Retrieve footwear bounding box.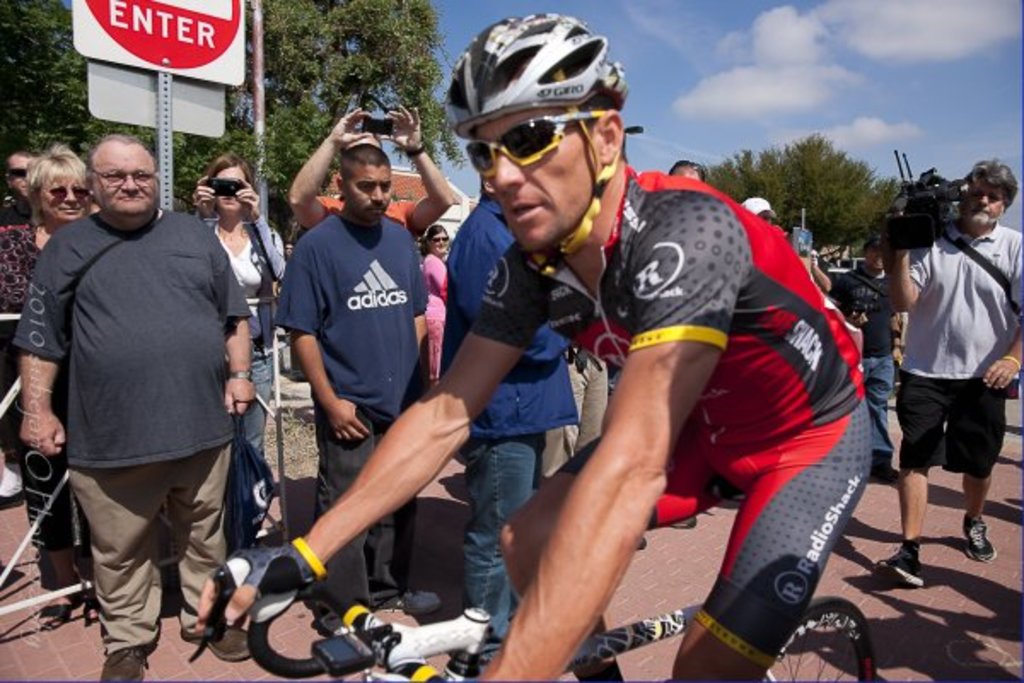
Bounding box: 34 596 79 628.
